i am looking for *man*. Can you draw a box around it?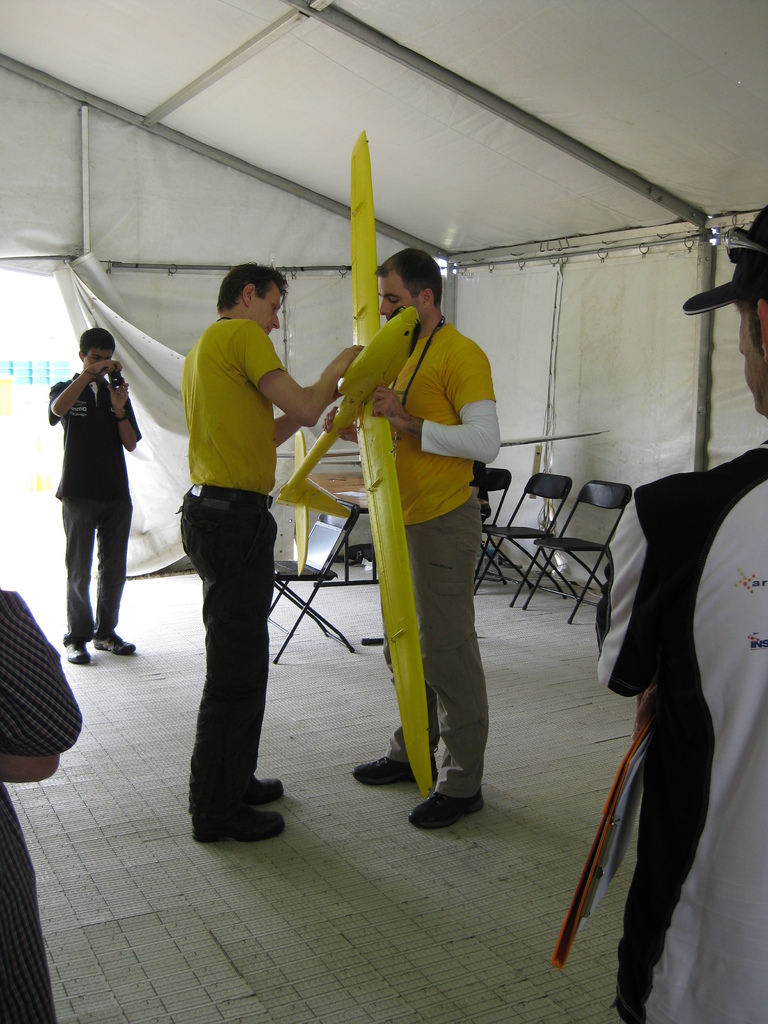
Sure, the bounding box is left=156, top=242, right=319, bottom=831.
